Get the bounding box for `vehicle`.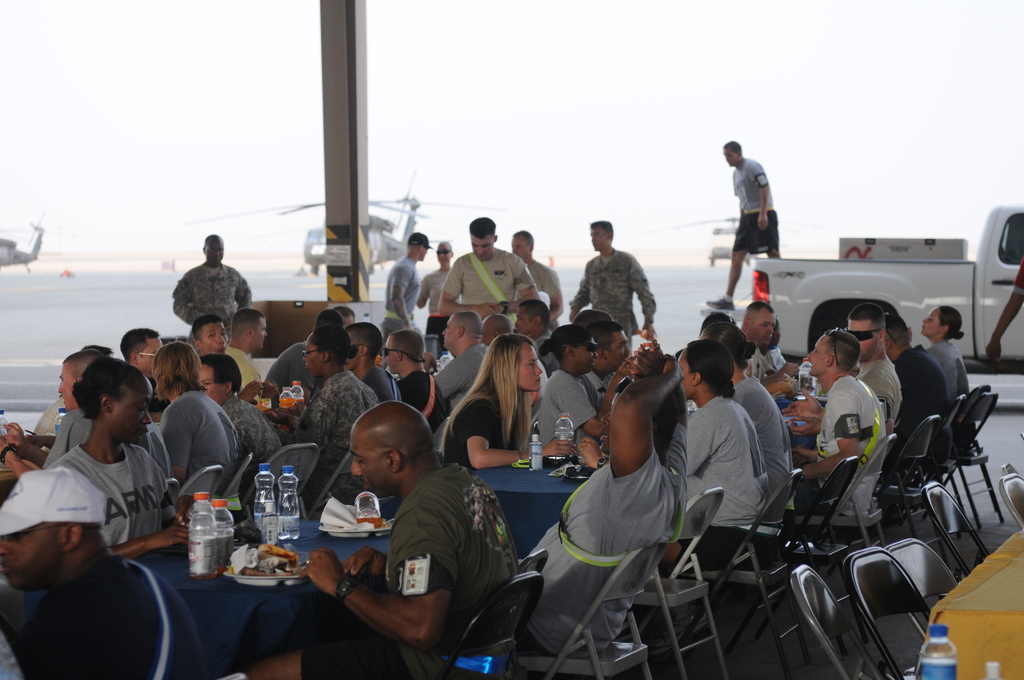
rect(0, 203, 58, 279).
